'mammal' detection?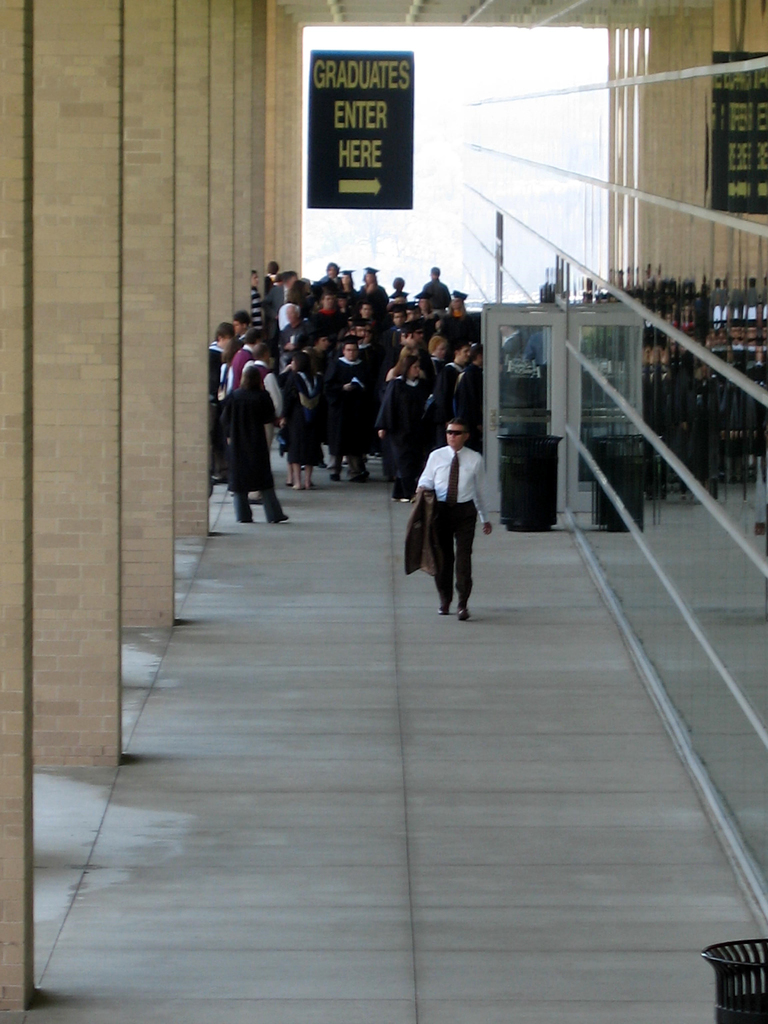
box=[285, 346, 319, 489]
